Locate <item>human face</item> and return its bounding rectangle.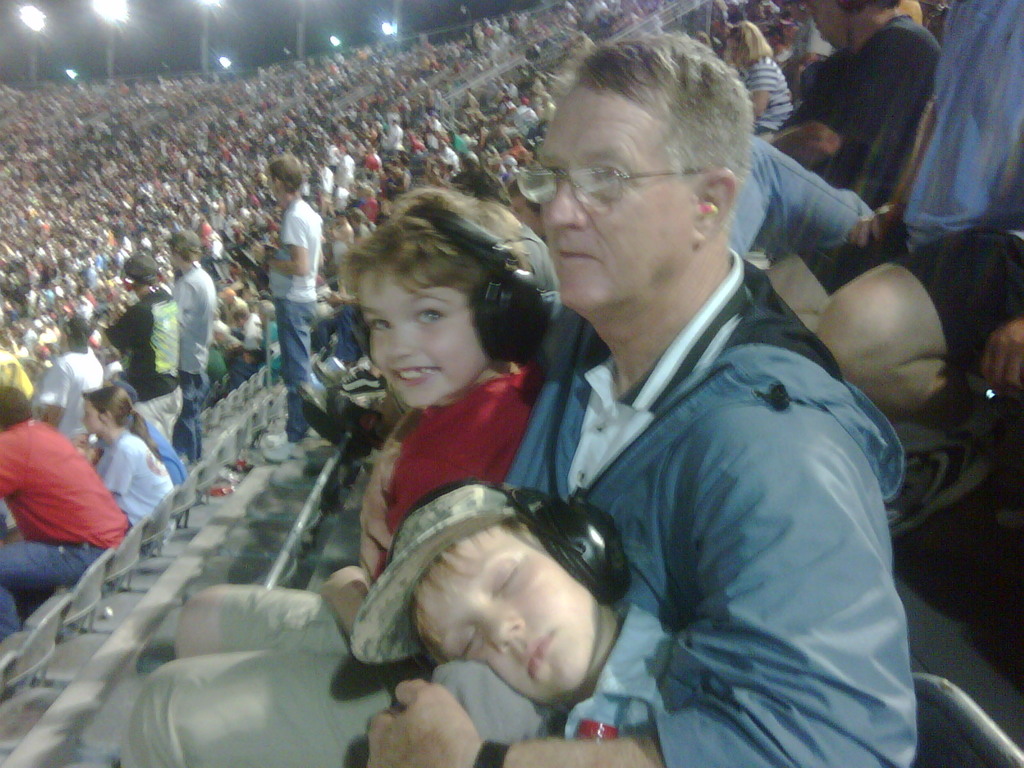
bbox=[797, 0, 828, 44].
